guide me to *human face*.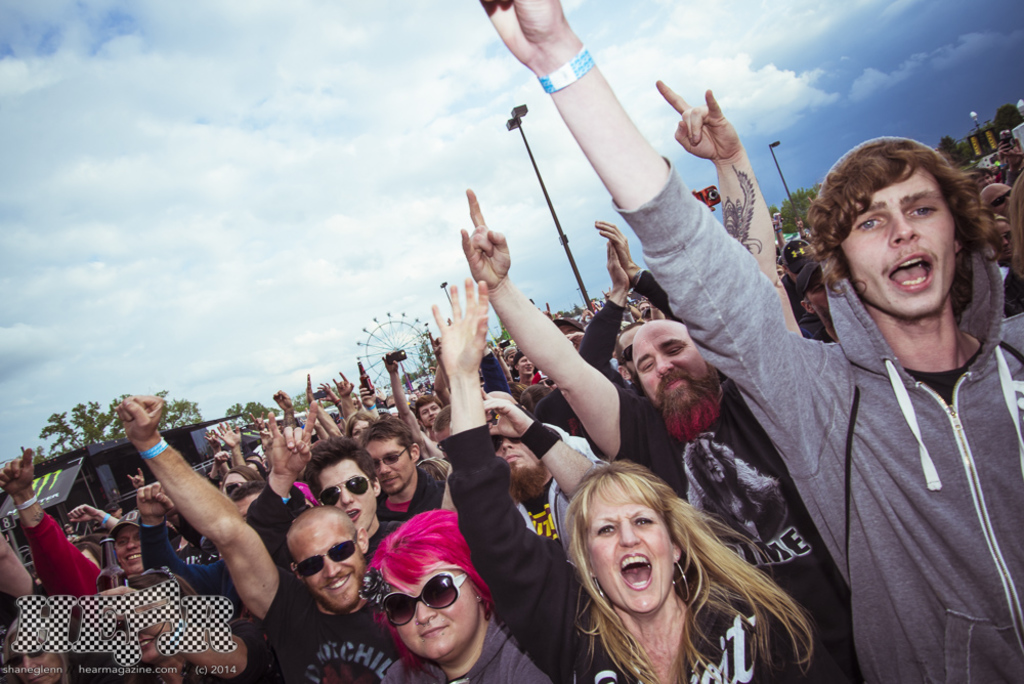
Guidance: x1=9 y1=631 x2=65 y2=683.
